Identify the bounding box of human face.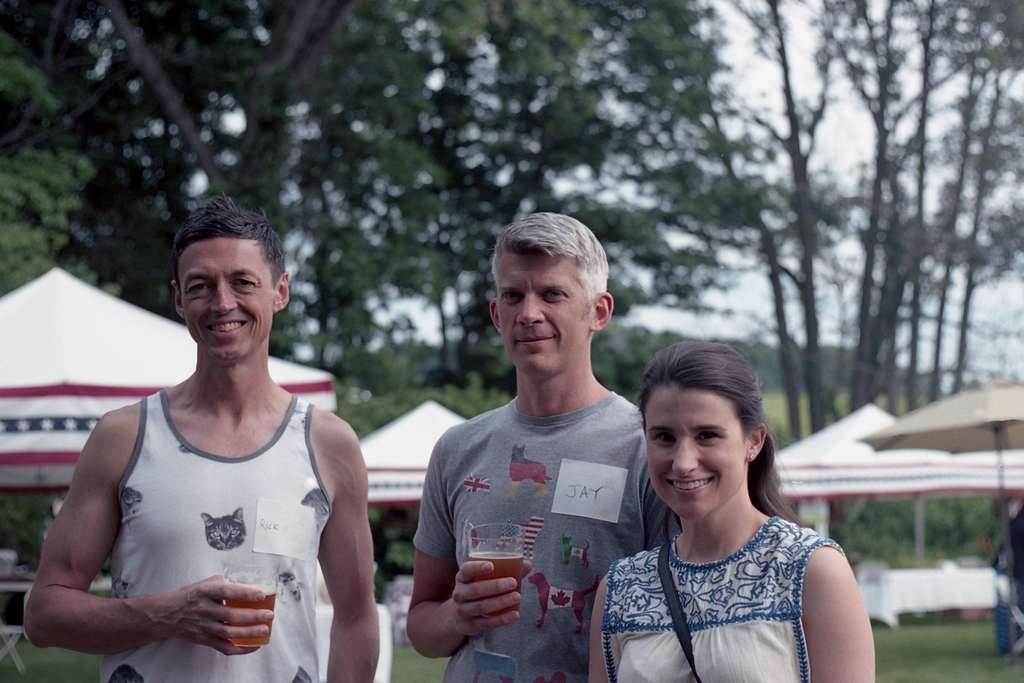
[175,238,273,363].
